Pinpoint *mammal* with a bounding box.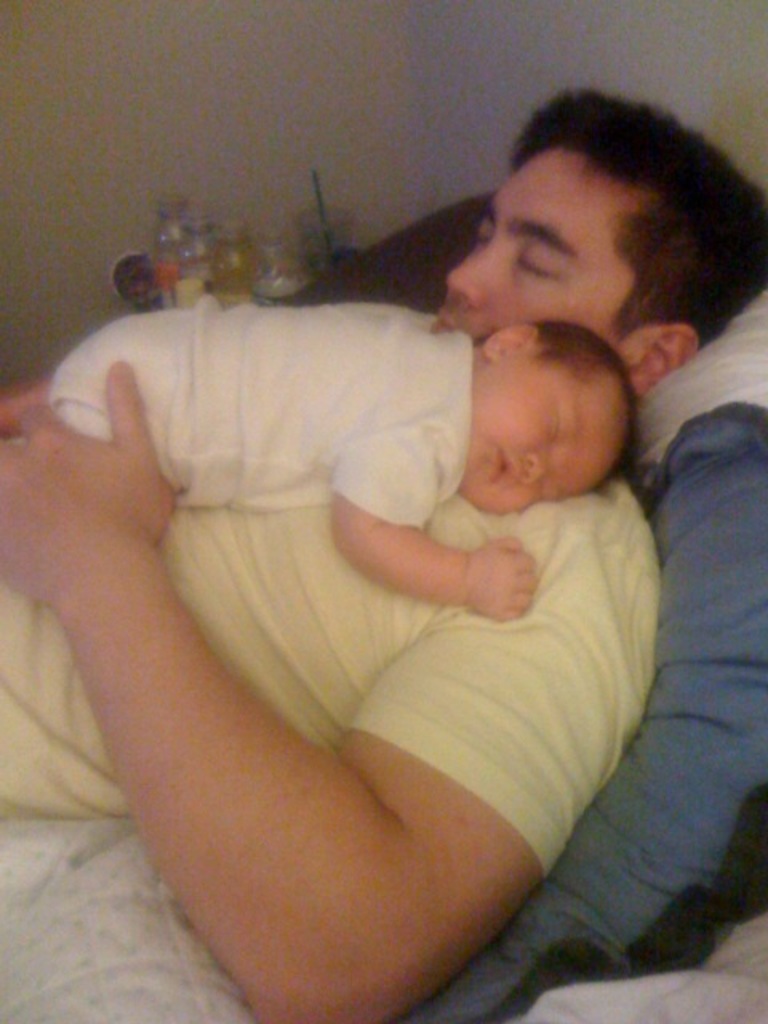
0 259 682 648.
